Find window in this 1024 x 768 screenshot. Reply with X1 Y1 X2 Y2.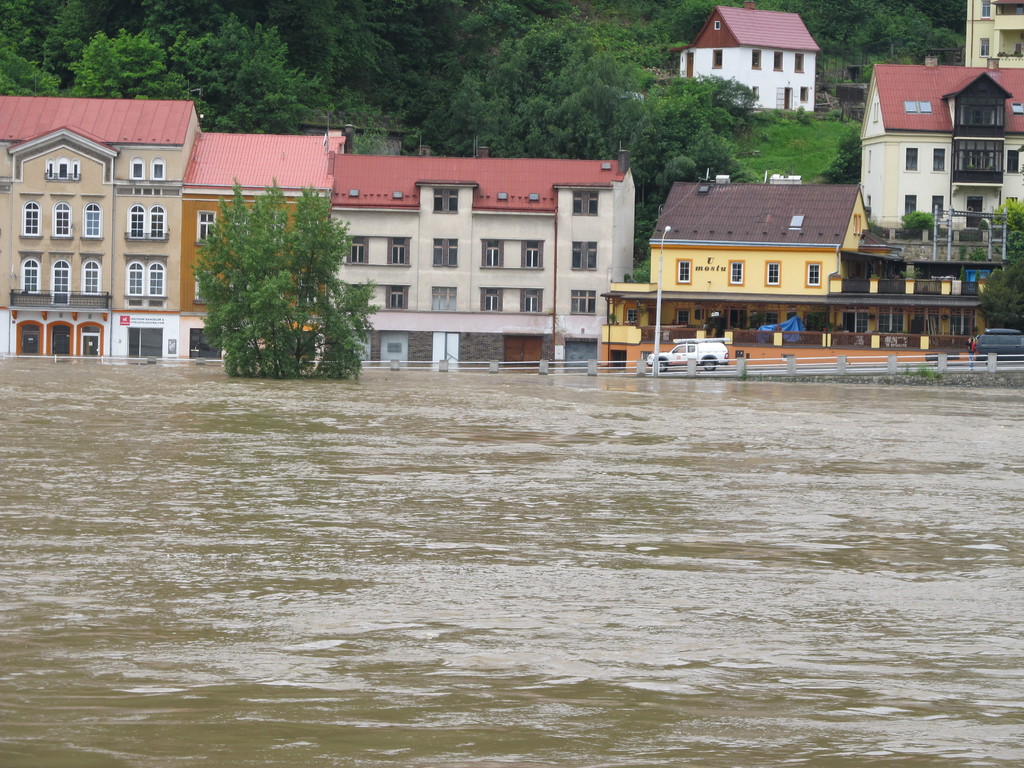
1009 99 1023 115.
